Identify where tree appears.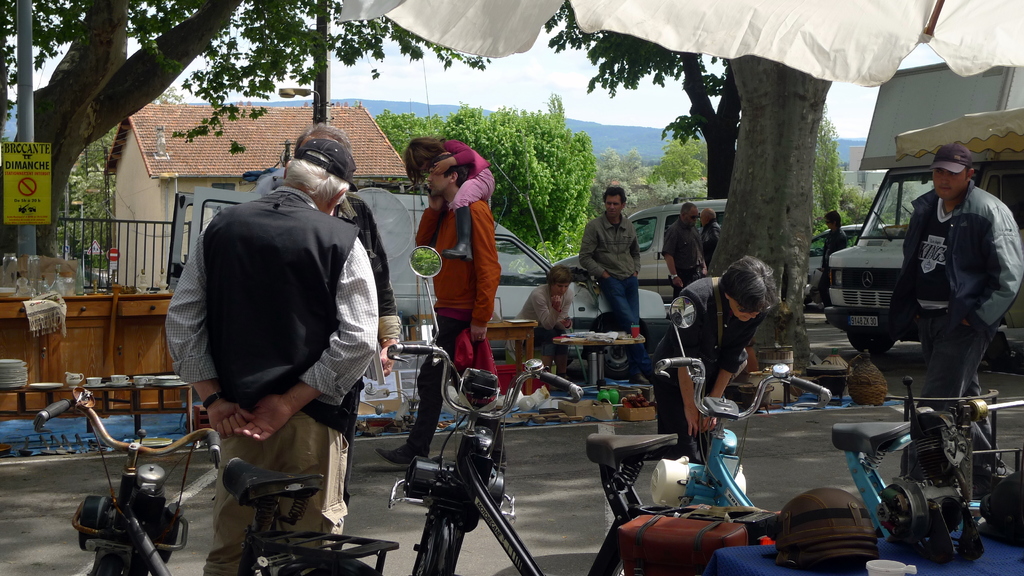
Appears at <bbox>650, 126, 705, 191</bbox>.
